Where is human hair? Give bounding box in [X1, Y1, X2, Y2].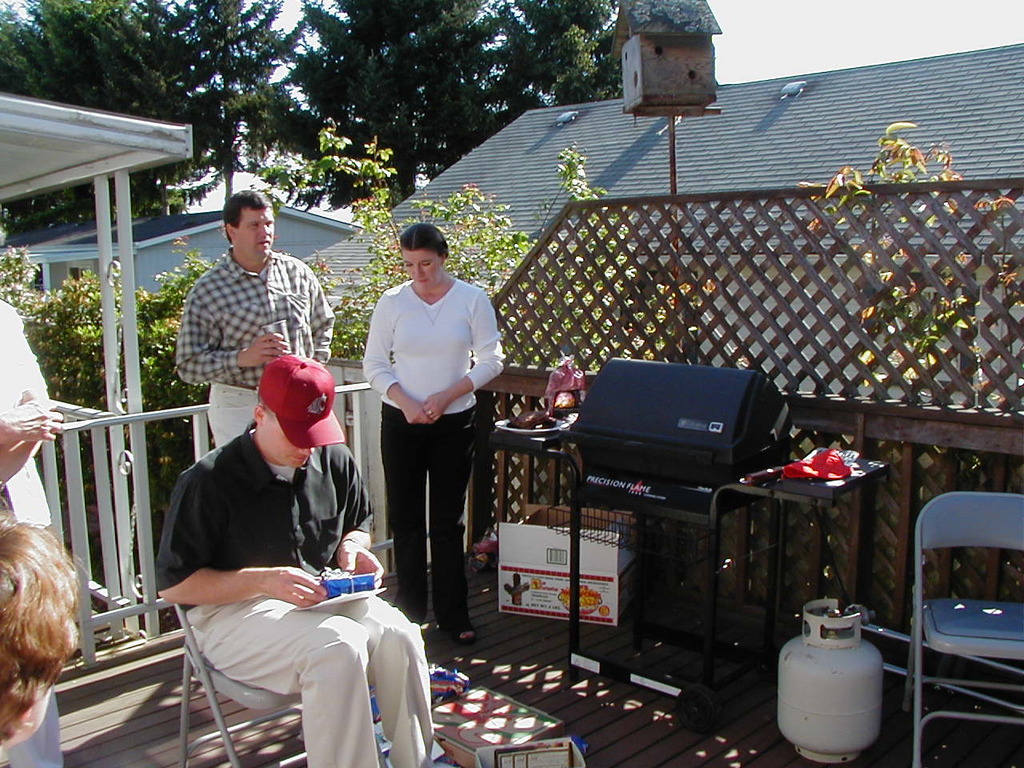
[0, 506, 96, 738].
